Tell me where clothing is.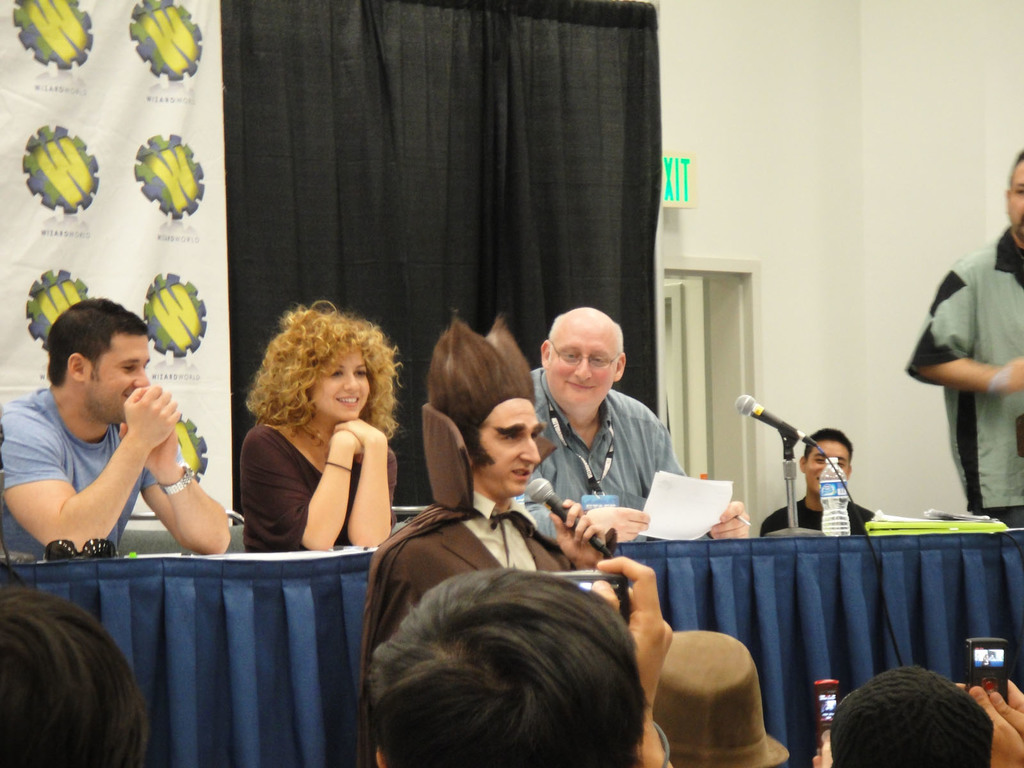
clothing is at select_region(0, 375, 160, 557).
